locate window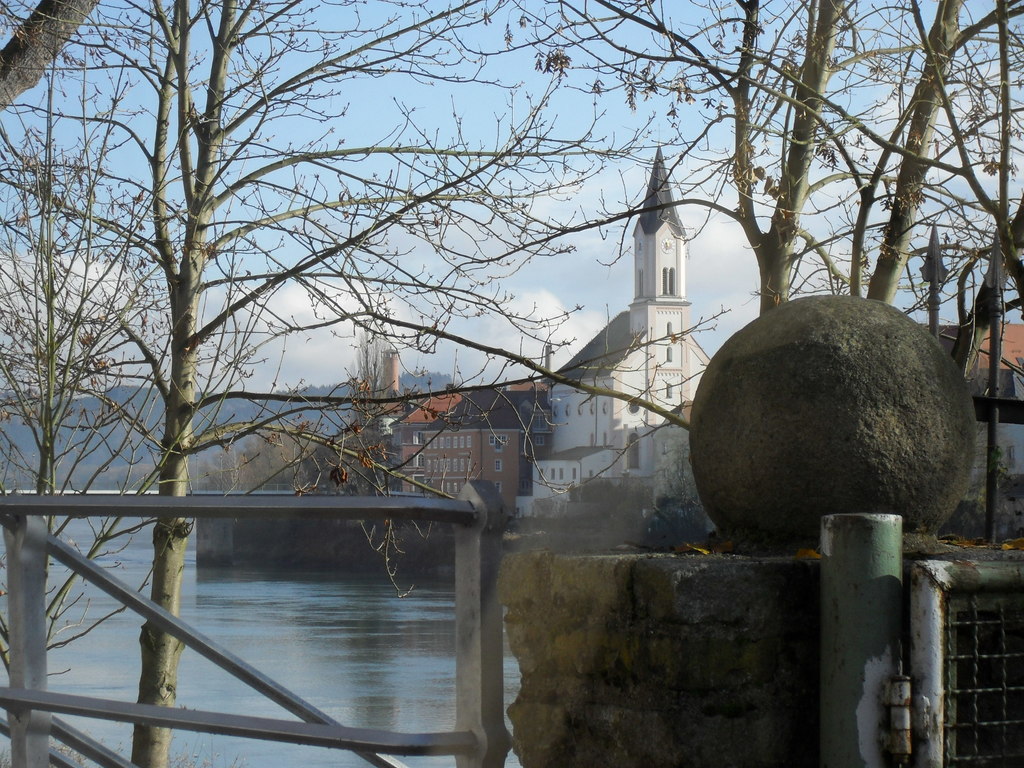
x1=559, y1=466, x2=566, y2=482
